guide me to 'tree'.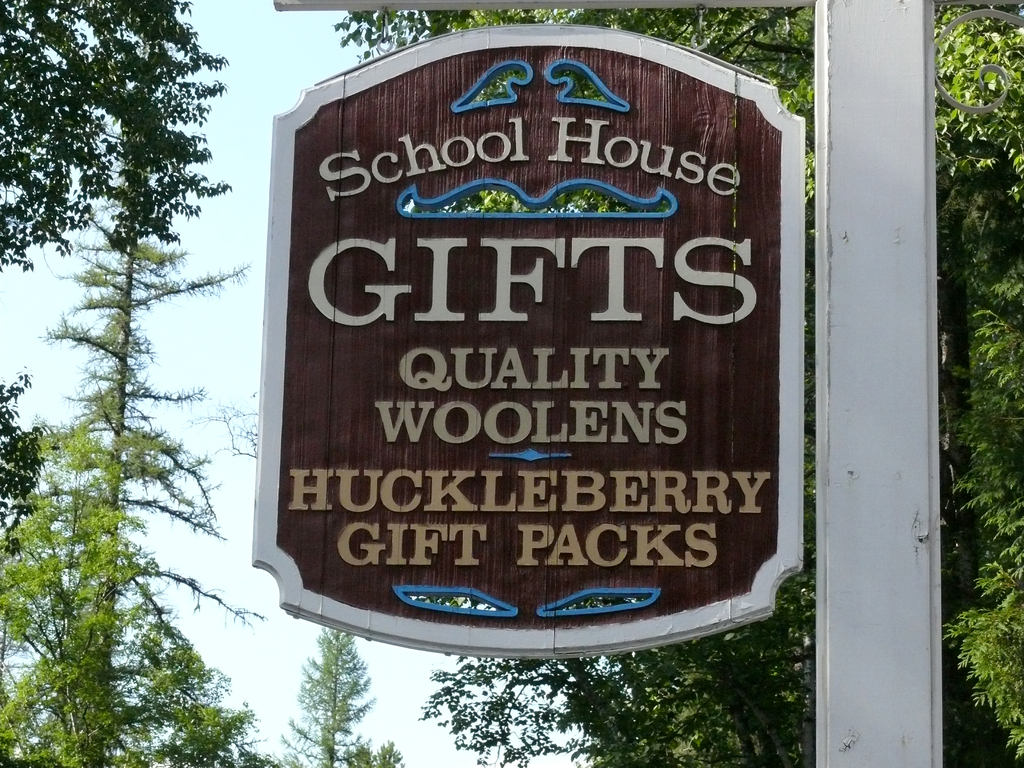
Guidance: (x1=346, y1=4, x2=1023, y2=767).
